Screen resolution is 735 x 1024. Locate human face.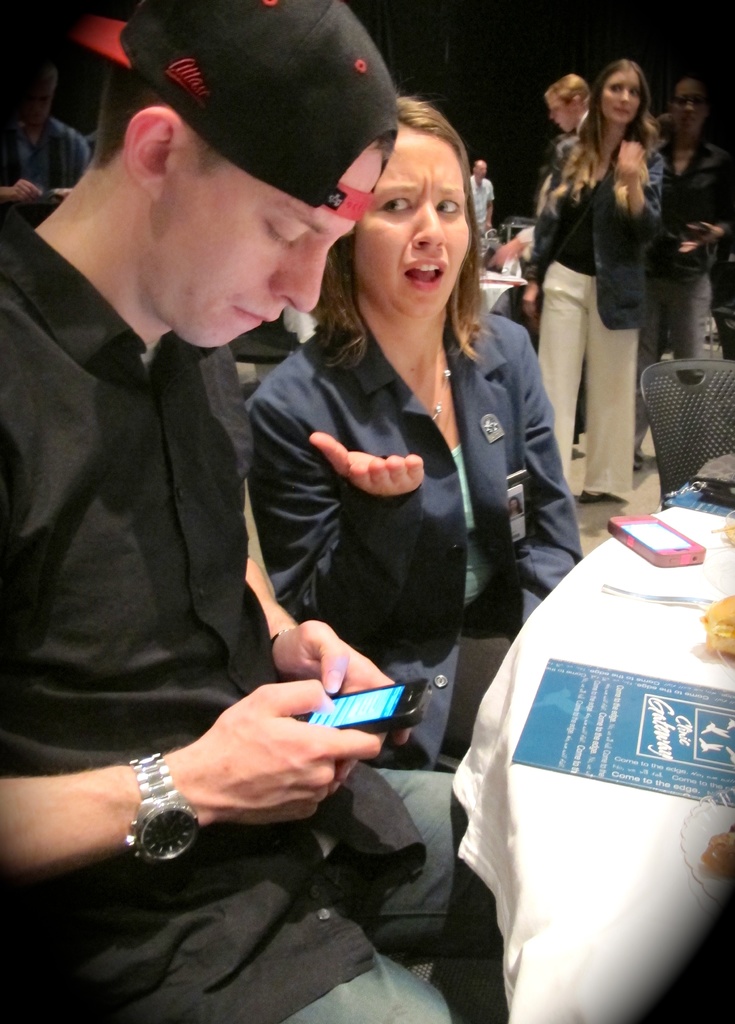
BBox(143, 145, 385, 348).
